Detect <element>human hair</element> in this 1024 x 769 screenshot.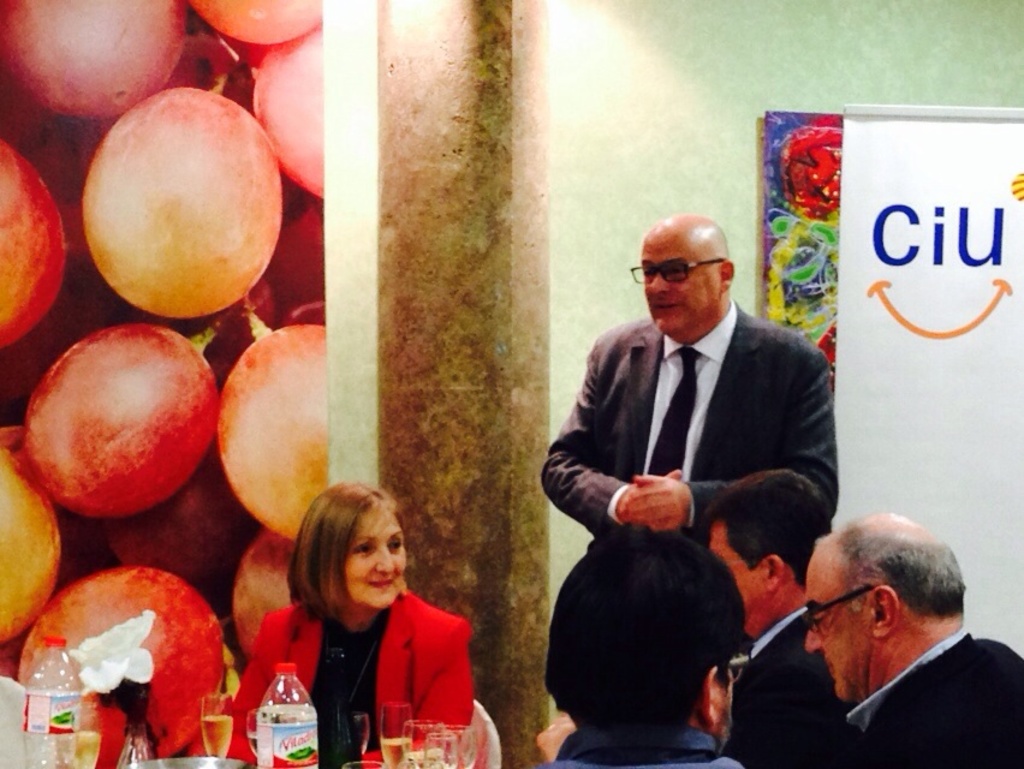
Detection: <region>815, 509, 965, 616</region>.
